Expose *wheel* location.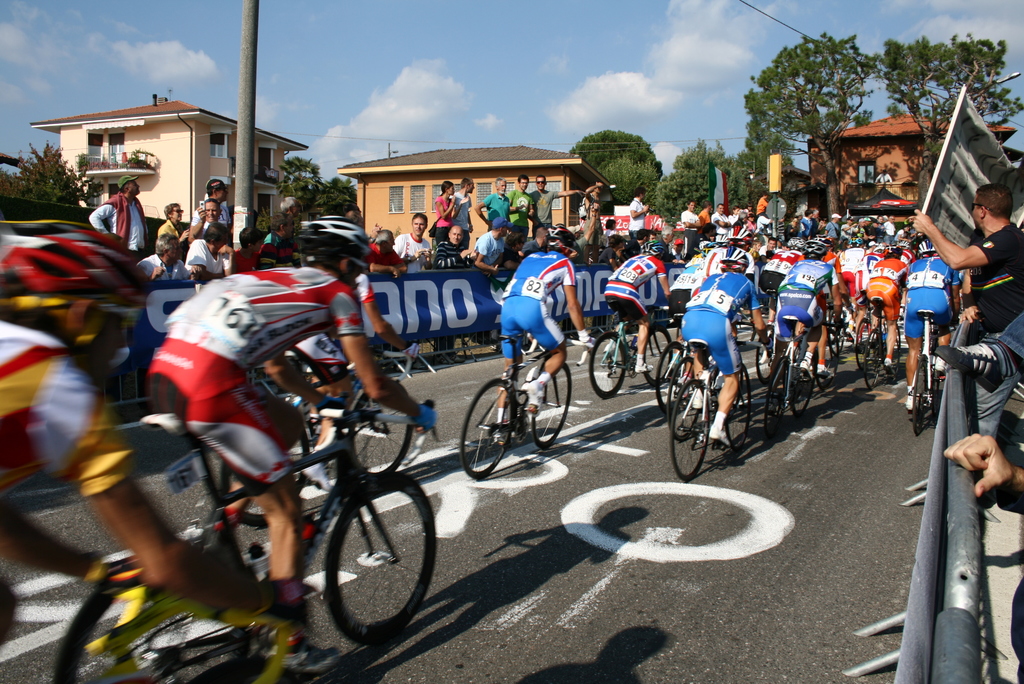
Exposed at box=[750, 326, 776, 382].
